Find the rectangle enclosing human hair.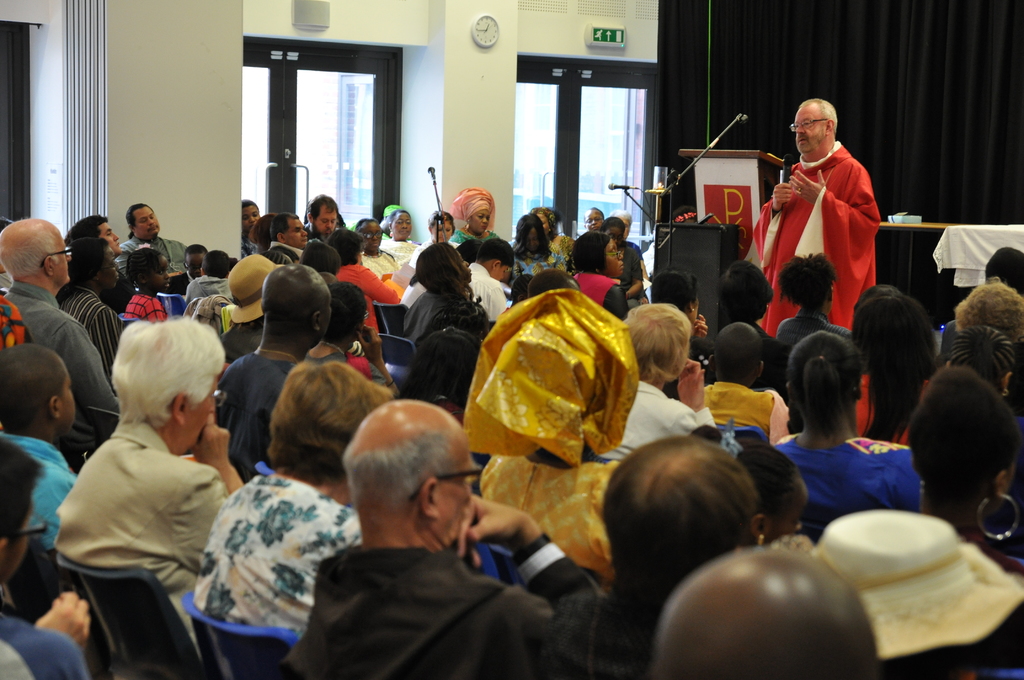
bbox(416, 240, 463, 298).
